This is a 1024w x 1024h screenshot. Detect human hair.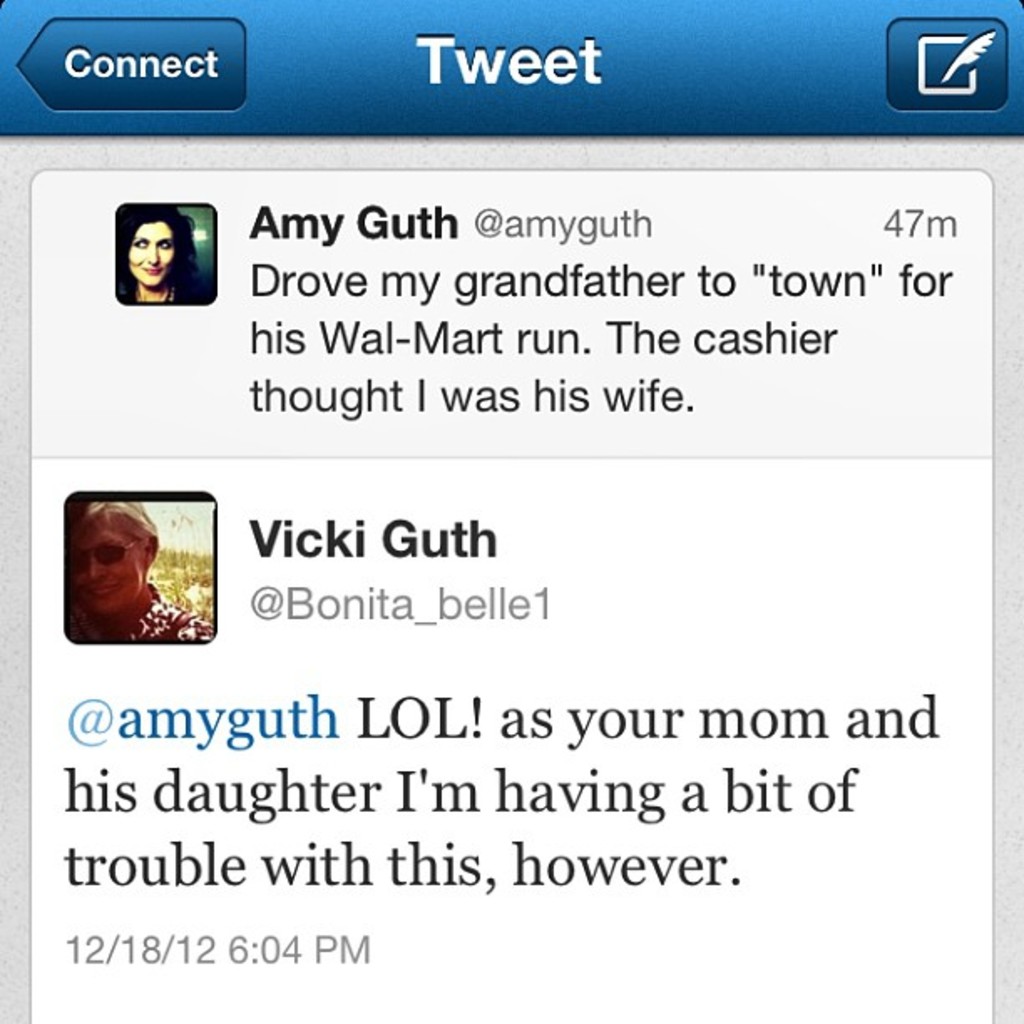
104:202:207:296.
